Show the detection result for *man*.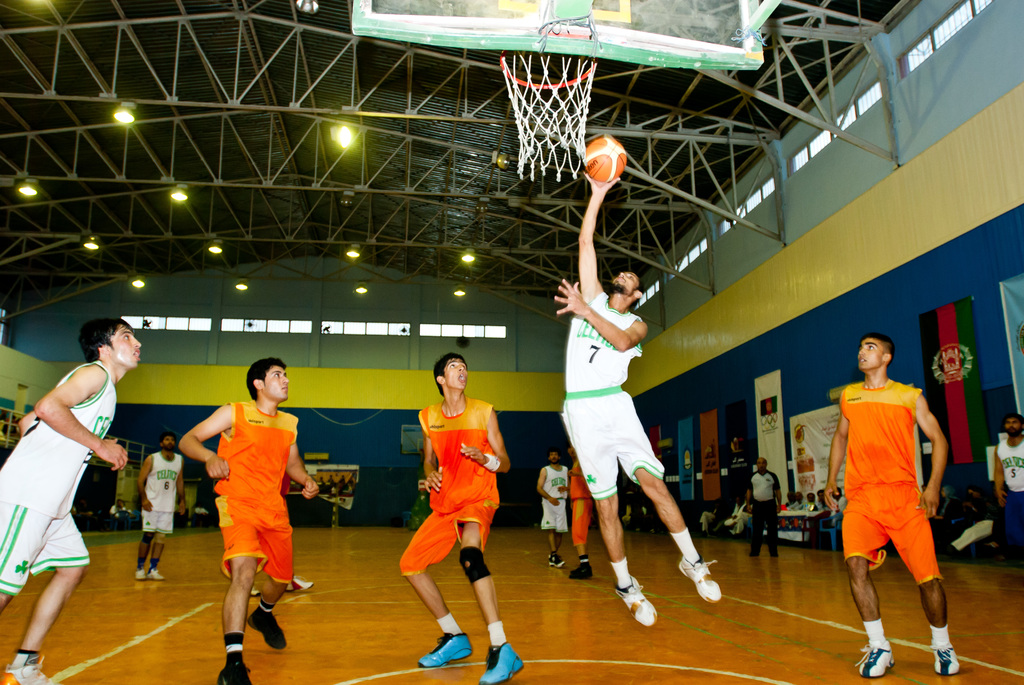
rect(177, 354, 321, 684).
